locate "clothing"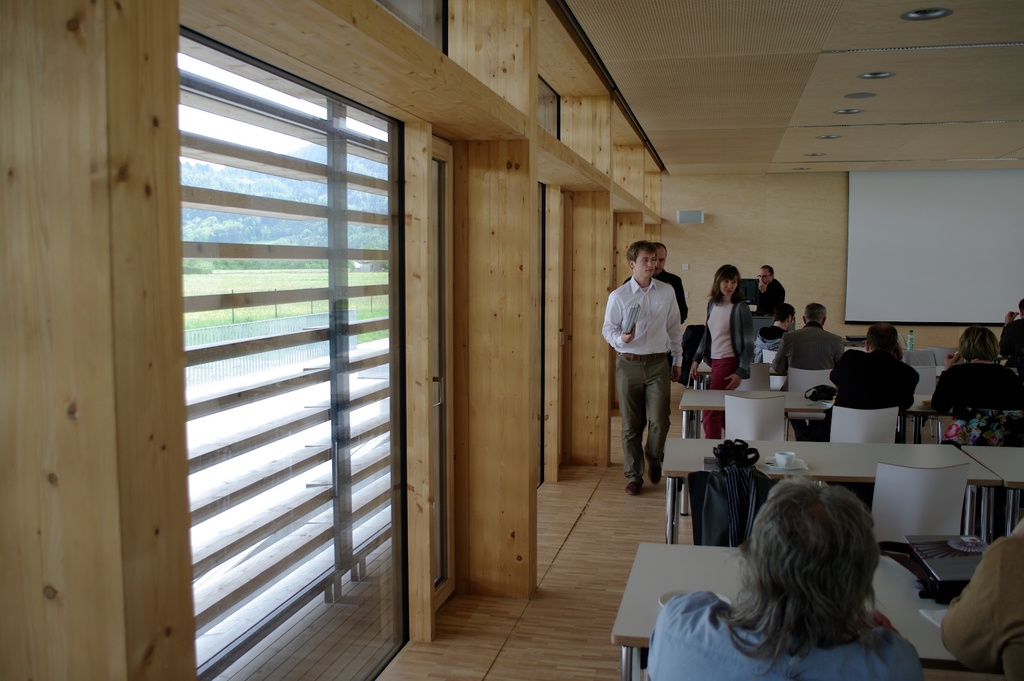
697/289/749/443
